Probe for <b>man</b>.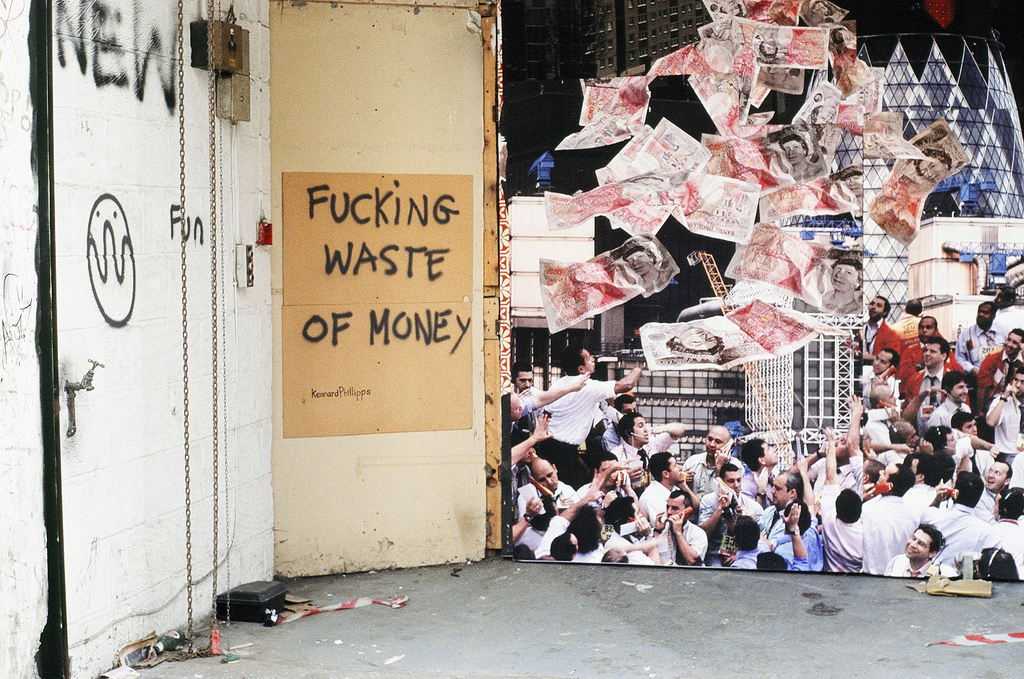
Probe result: box(511, 360, 588, 431).
